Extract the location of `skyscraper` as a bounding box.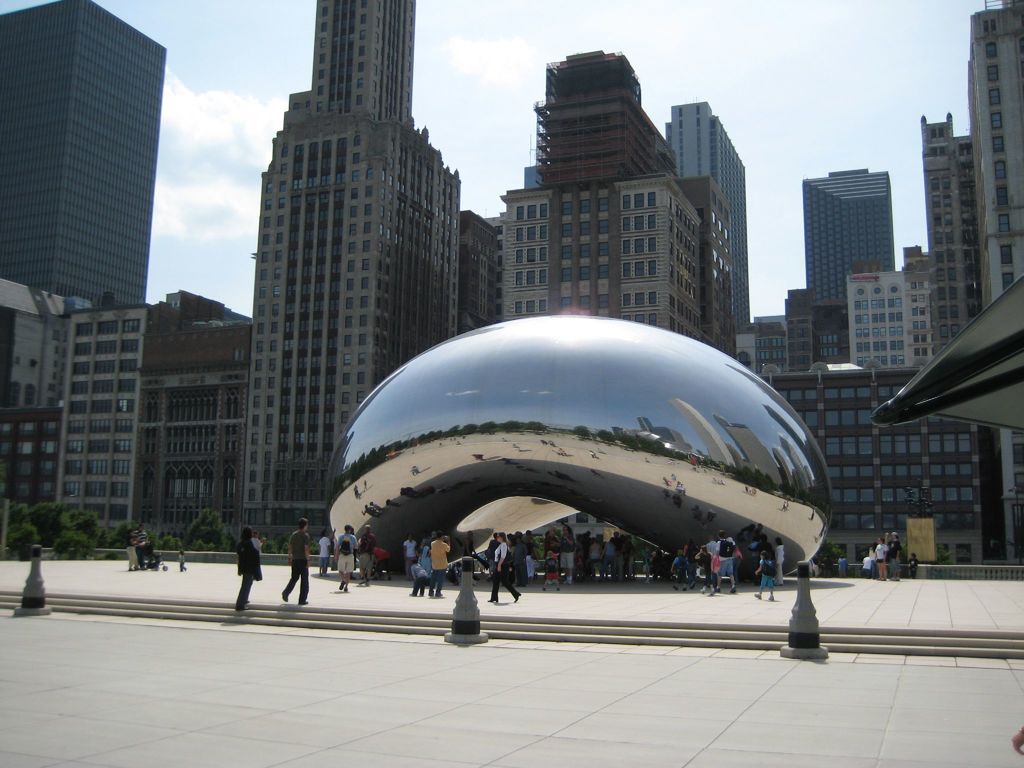
bbox(486, 48, 744, 369).
